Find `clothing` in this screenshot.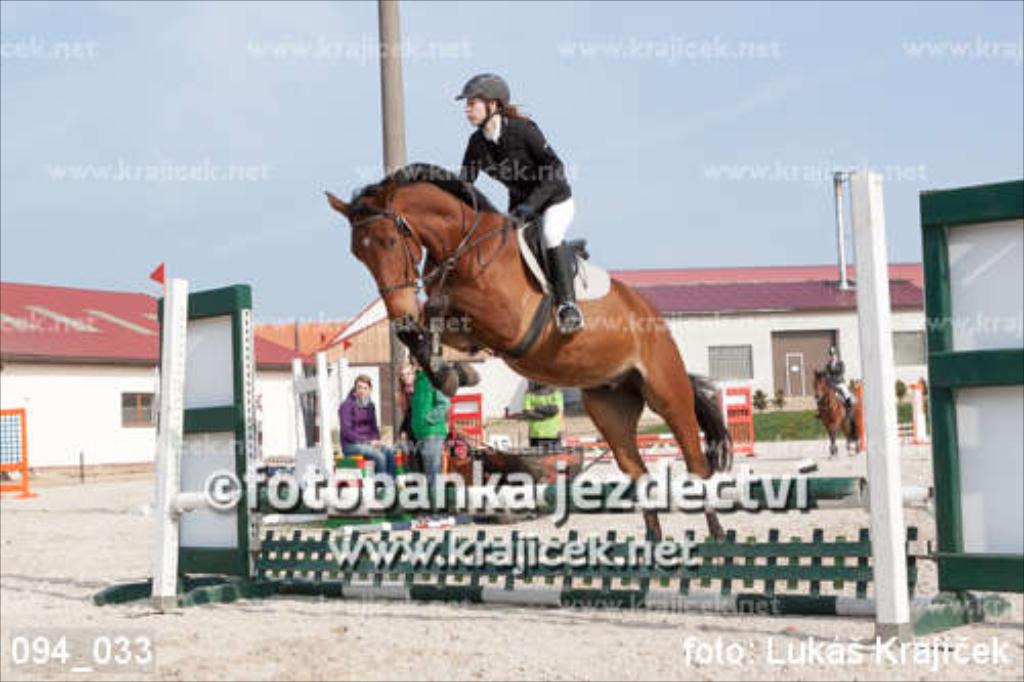
The bounding box for `clothing` is rect(459, 106, 573, 276).
